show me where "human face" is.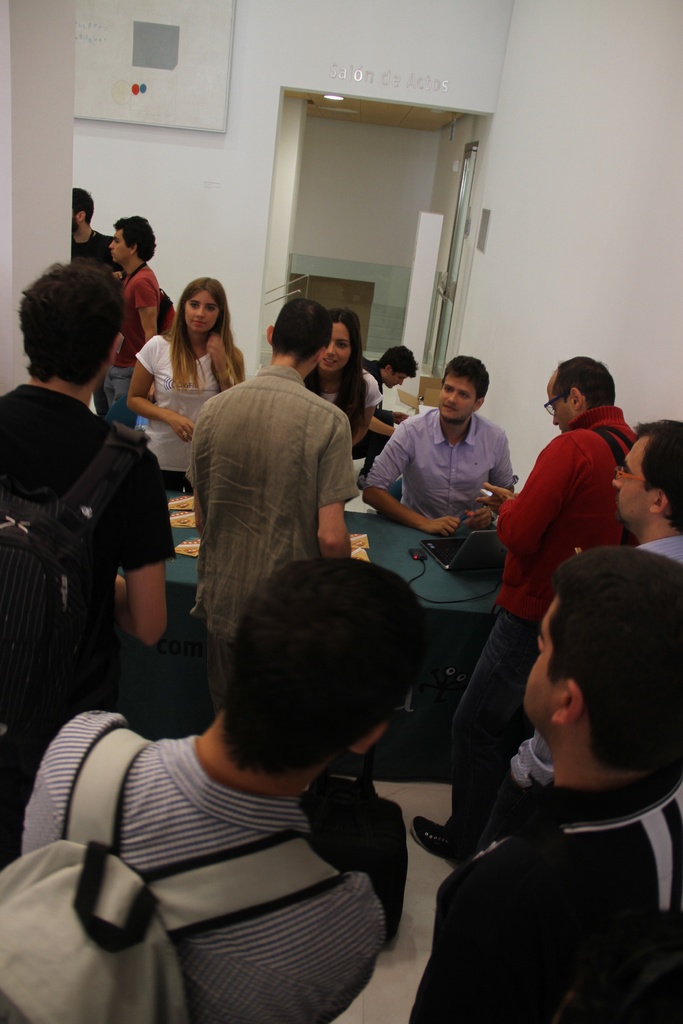
"human face" is at [393,376,402,390].
